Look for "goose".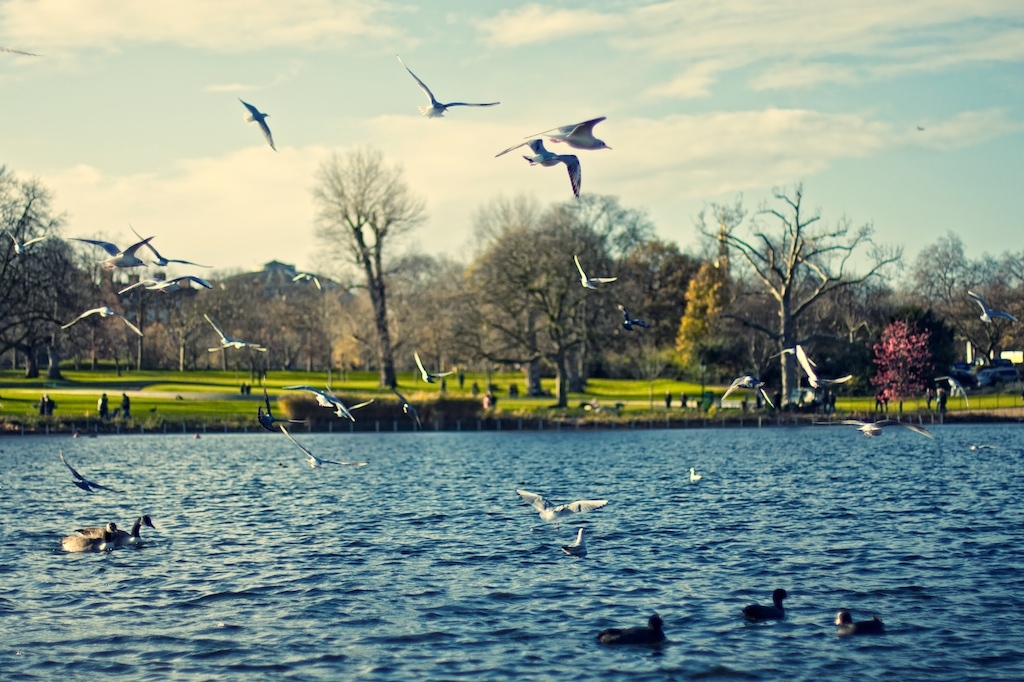
Found: (70,234,154,266).
